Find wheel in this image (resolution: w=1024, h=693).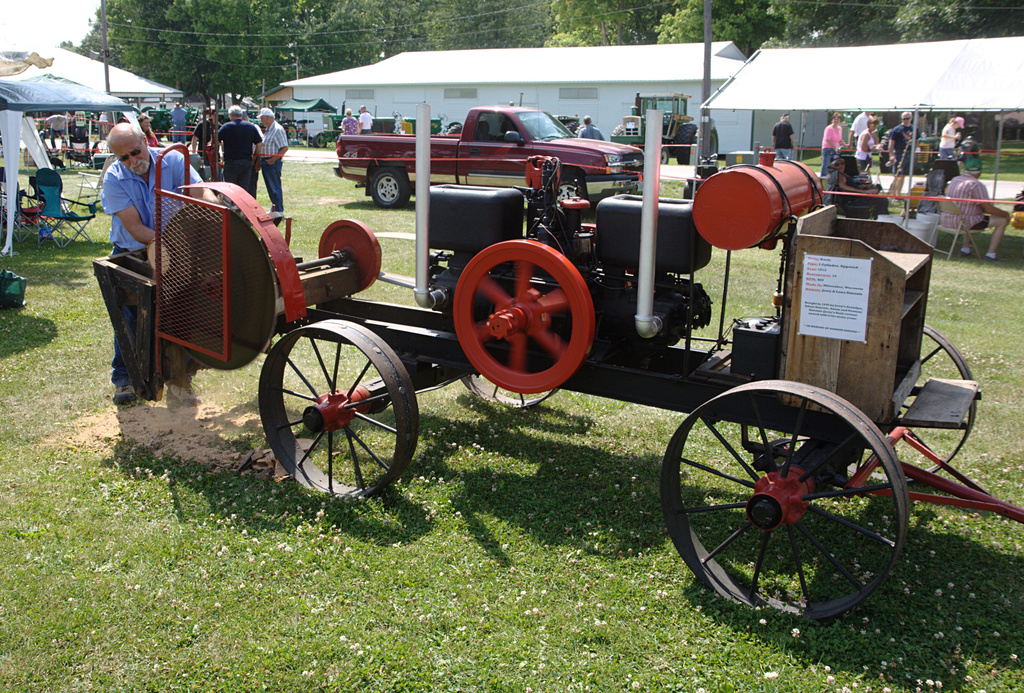
crop(459, 368, 557, 409).
